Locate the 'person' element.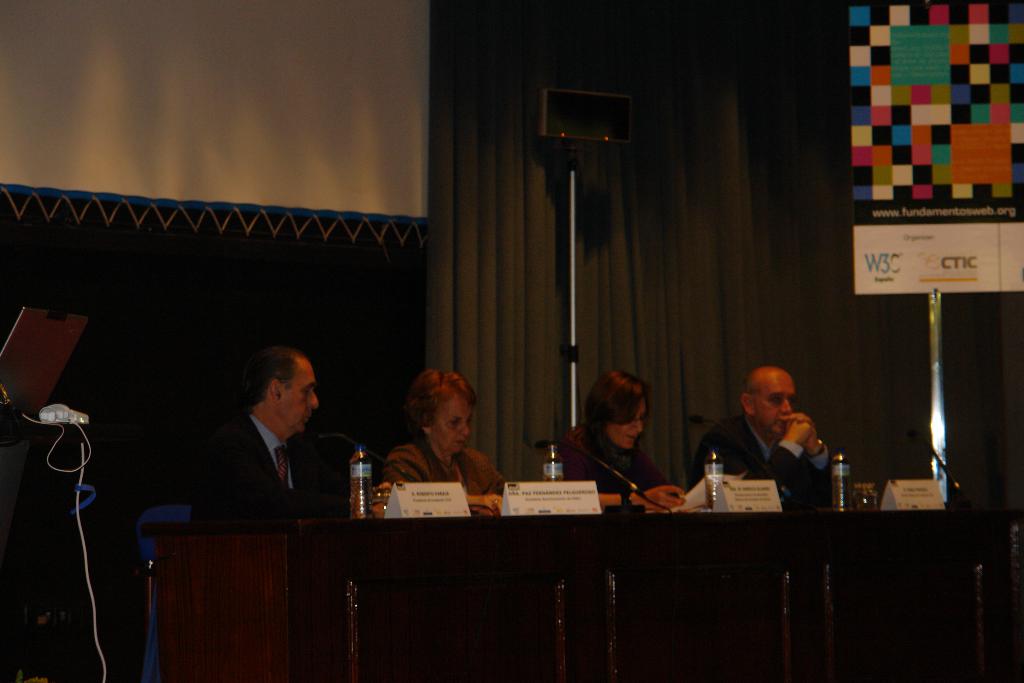
Element bbox: {"left": 696, "top": 370, "right": 850, "bottom": 520}.
